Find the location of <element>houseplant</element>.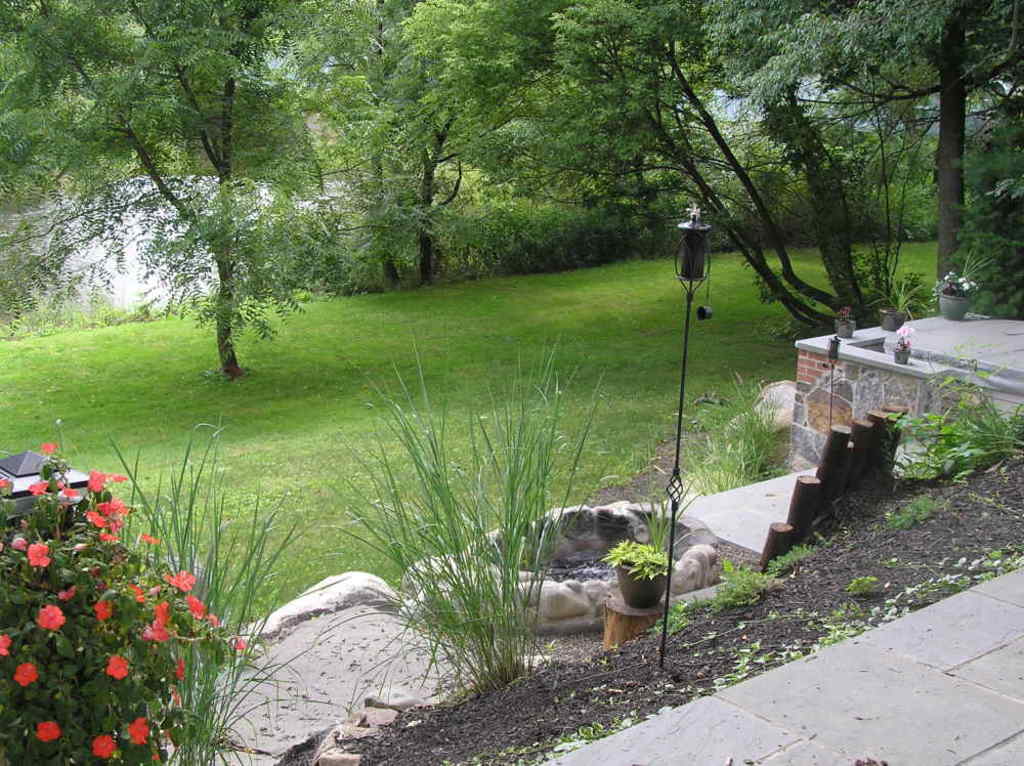
Location: (869,263,929,333).
